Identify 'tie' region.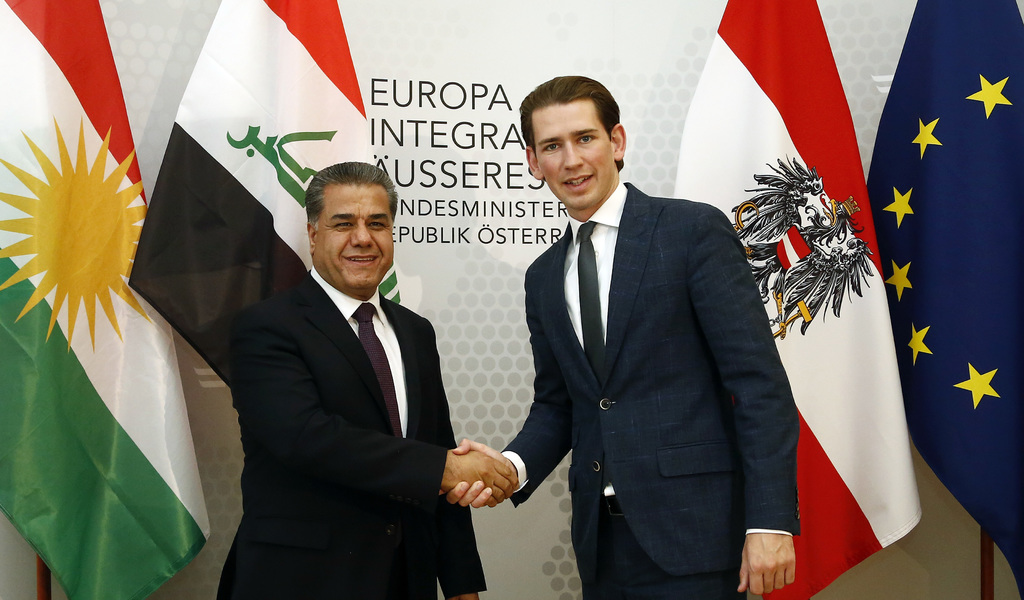
Region: bbox=[572, 216, 606, 372].
